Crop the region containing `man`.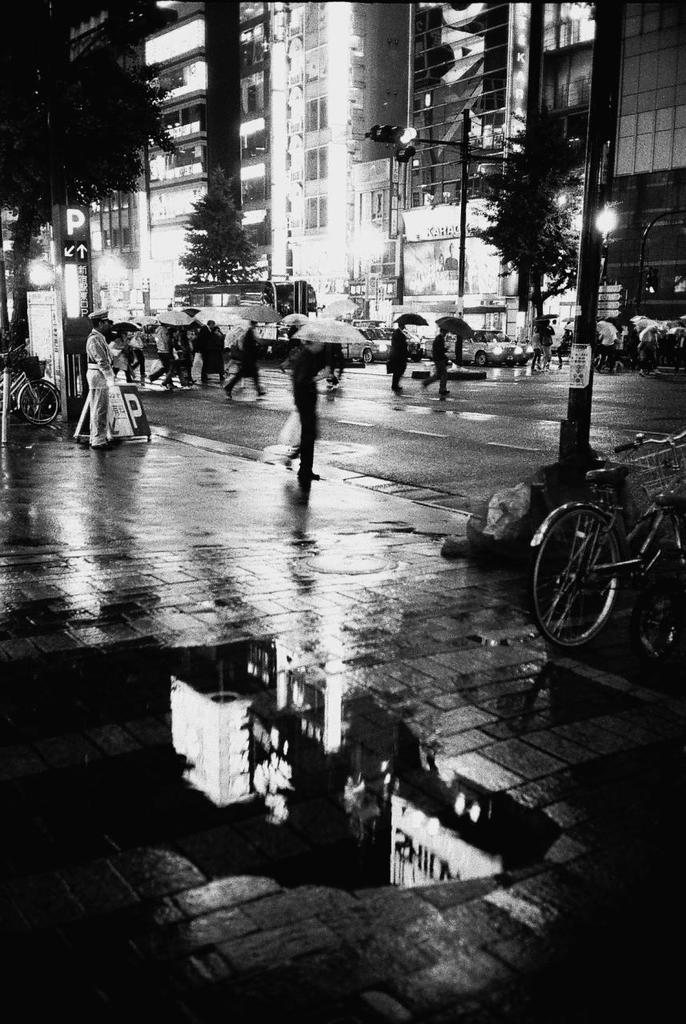
Crop region: bbox(232, 307, 272, 395).
